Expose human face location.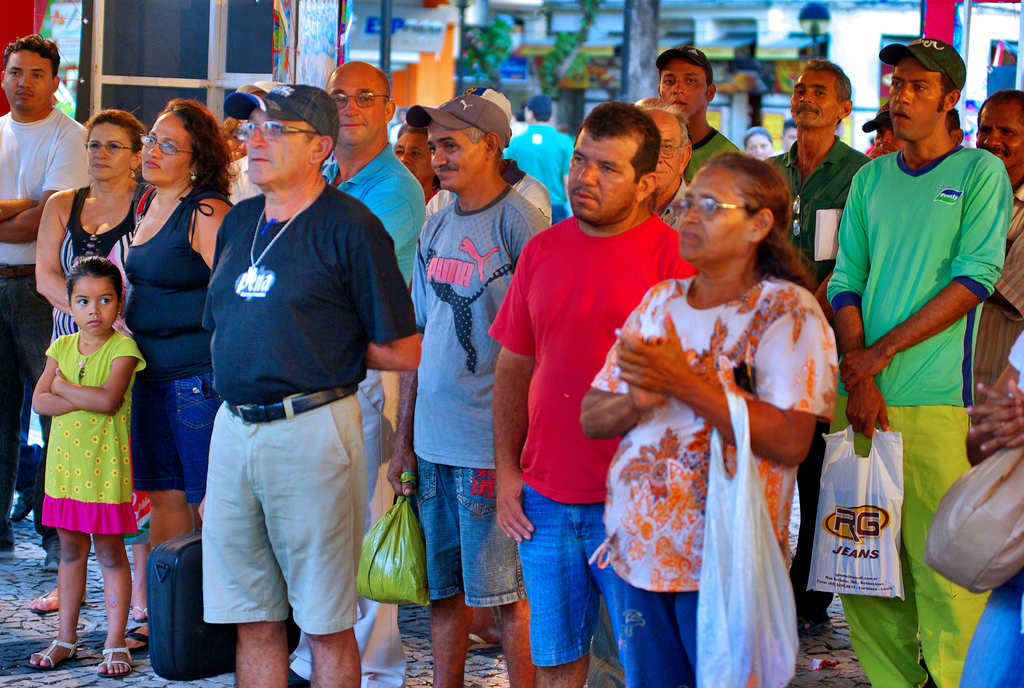
Exposed at l=427, t=121, r=493, b=189.
